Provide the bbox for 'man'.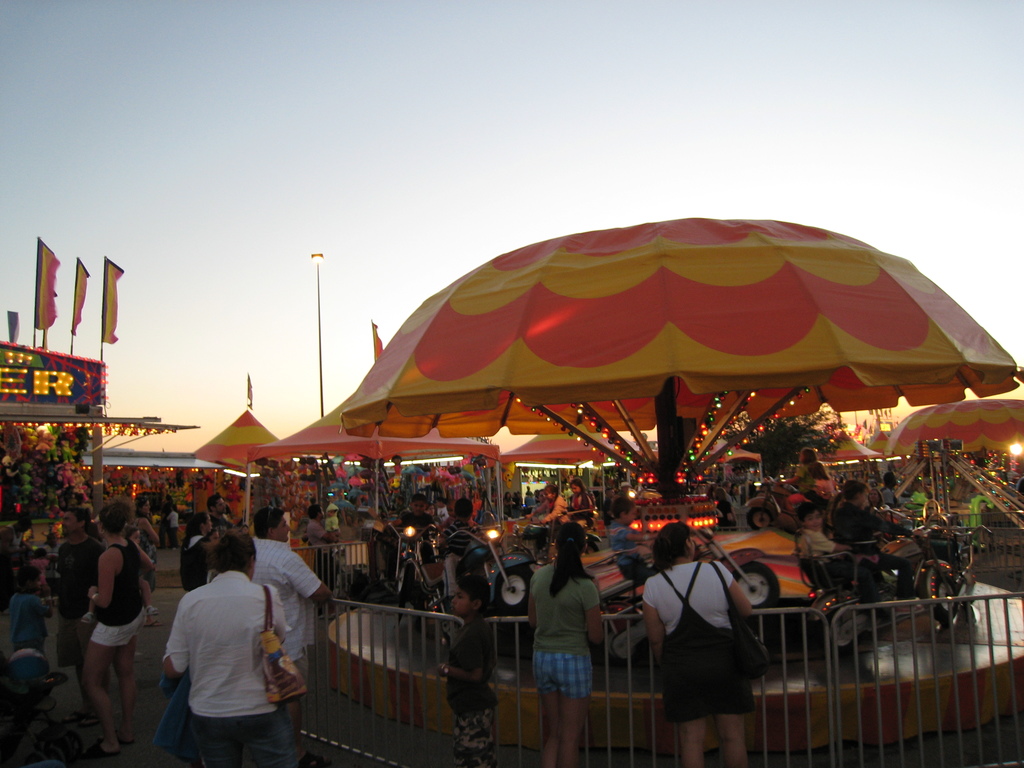
524,482,534,497.
